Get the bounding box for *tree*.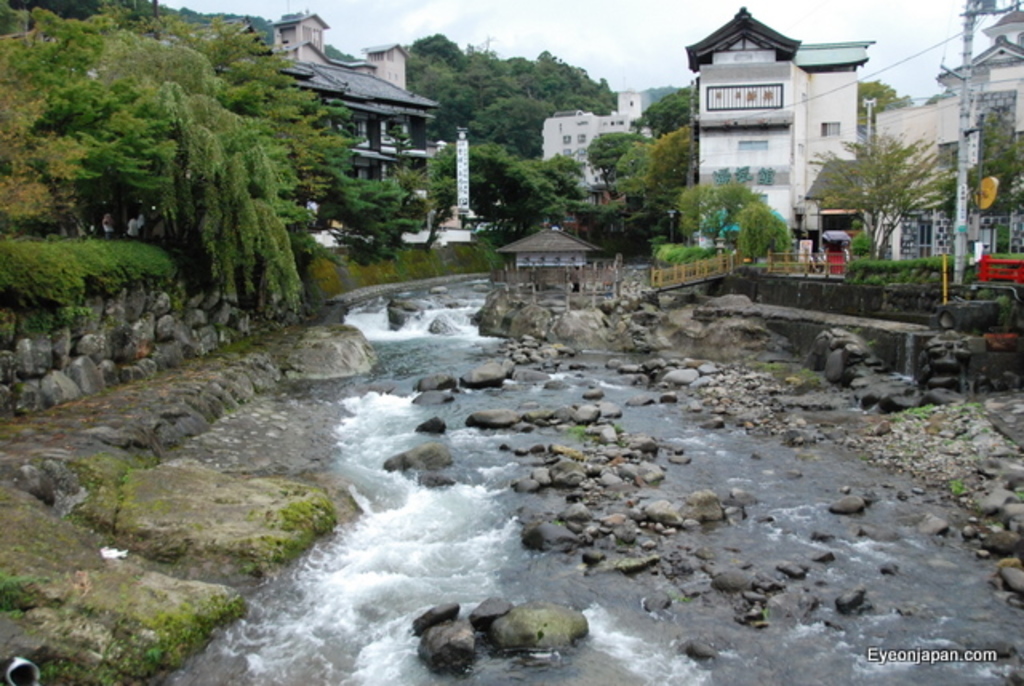
808:125:955:259.
